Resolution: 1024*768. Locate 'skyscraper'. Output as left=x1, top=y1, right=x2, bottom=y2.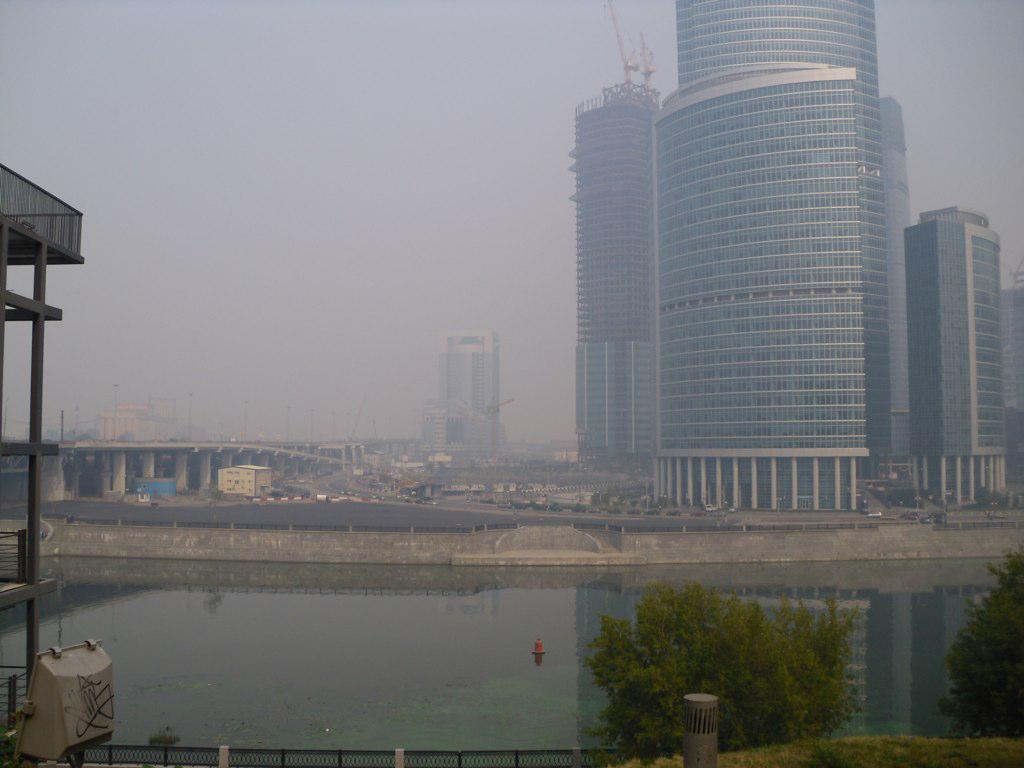
left=434, top=322, right=503, bottom=464.
